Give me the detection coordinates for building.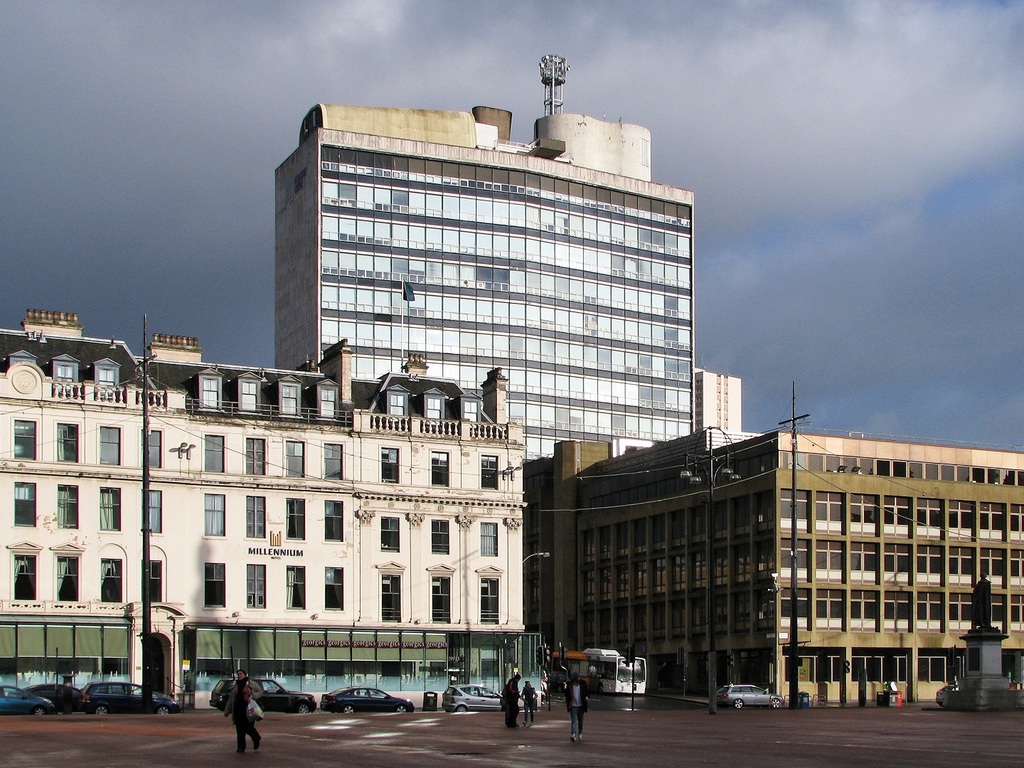
bbox=(0, 308, 528, 712).
